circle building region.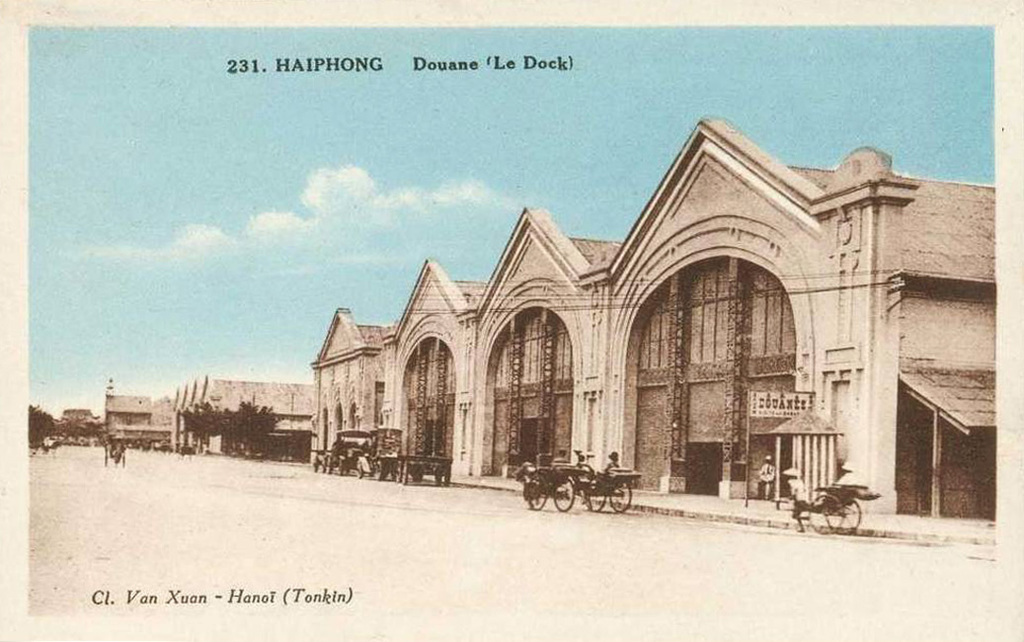
Region: rect(102, 390, 158, 442).
